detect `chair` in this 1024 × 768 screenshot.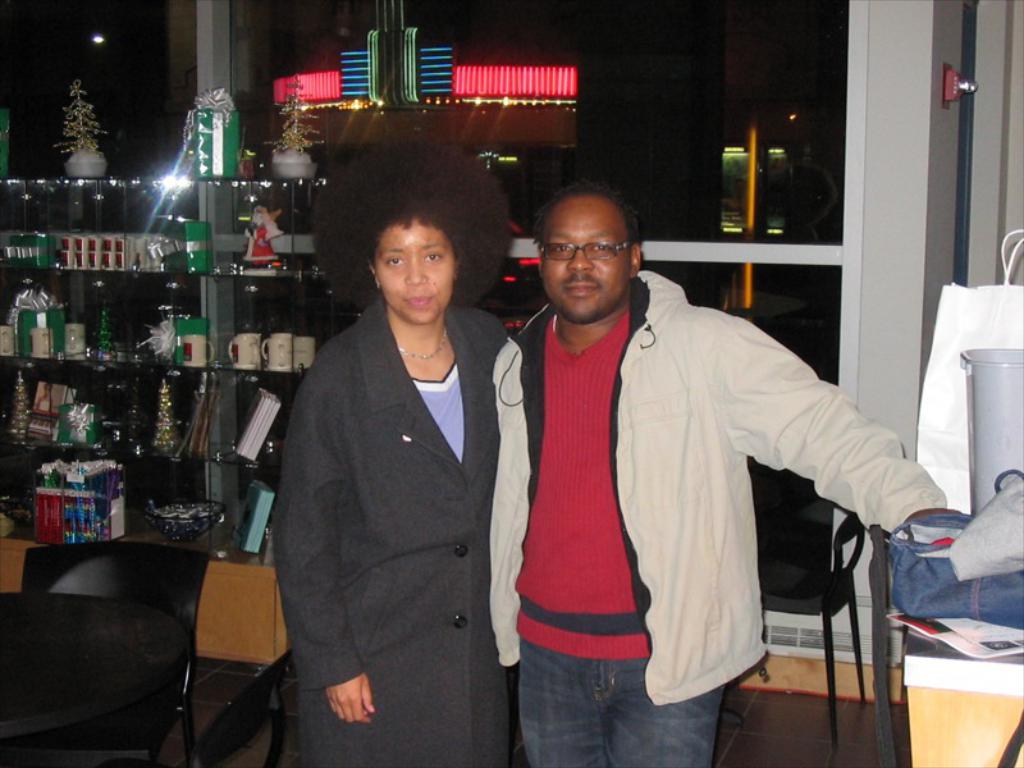
Detection: <box>5,522,216,763</box>.
